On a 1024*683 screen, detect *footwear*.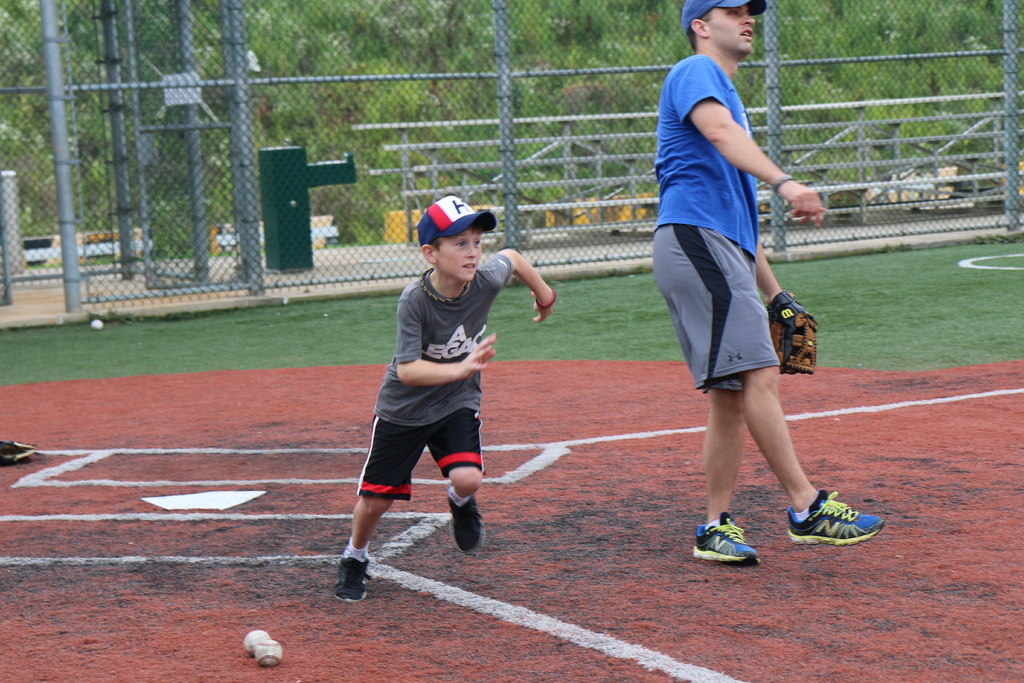
rect(692, 513, 764, 563).
